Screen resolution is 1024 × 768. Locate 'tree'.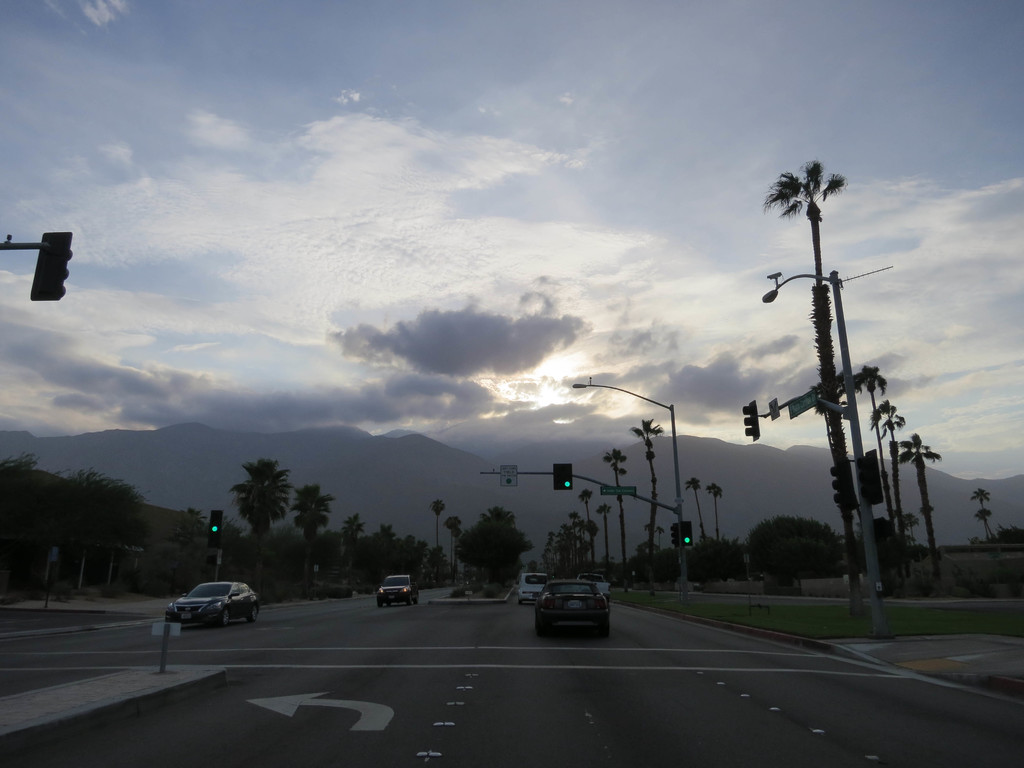
{"x1": 976, "y1": 505, "x2": 997, "y2": 537}.
